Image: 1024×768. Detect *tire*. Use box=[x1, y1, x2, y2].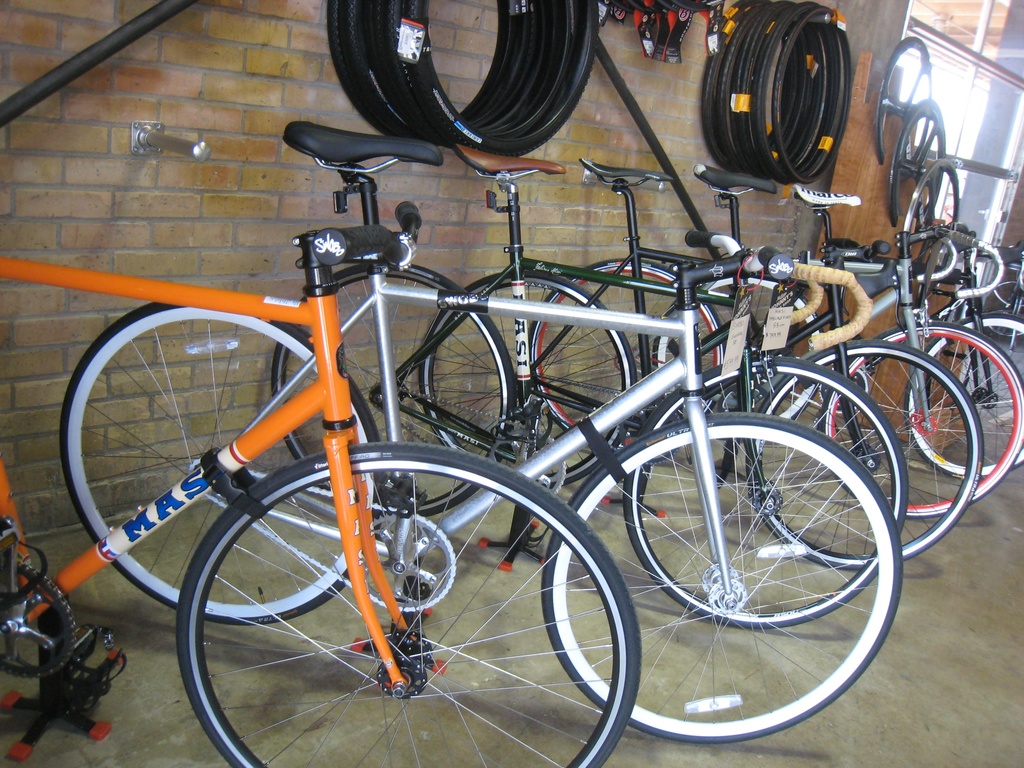
box=[60, 302, 385, 626].
